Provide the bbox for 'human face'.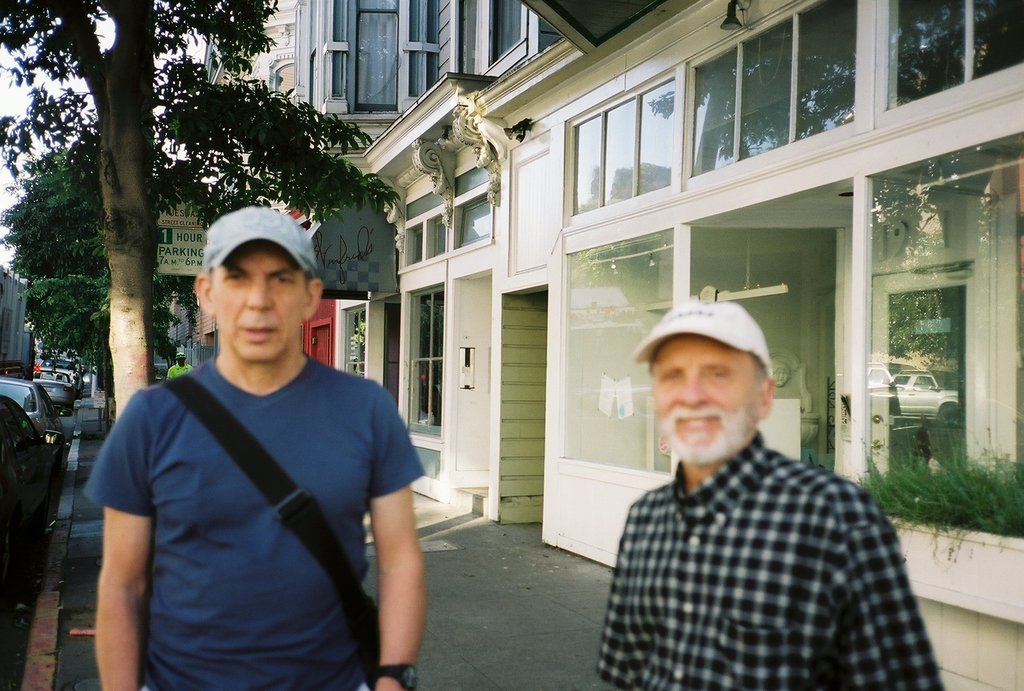
[x1=651, y1=333, x2=756, y2=472].
